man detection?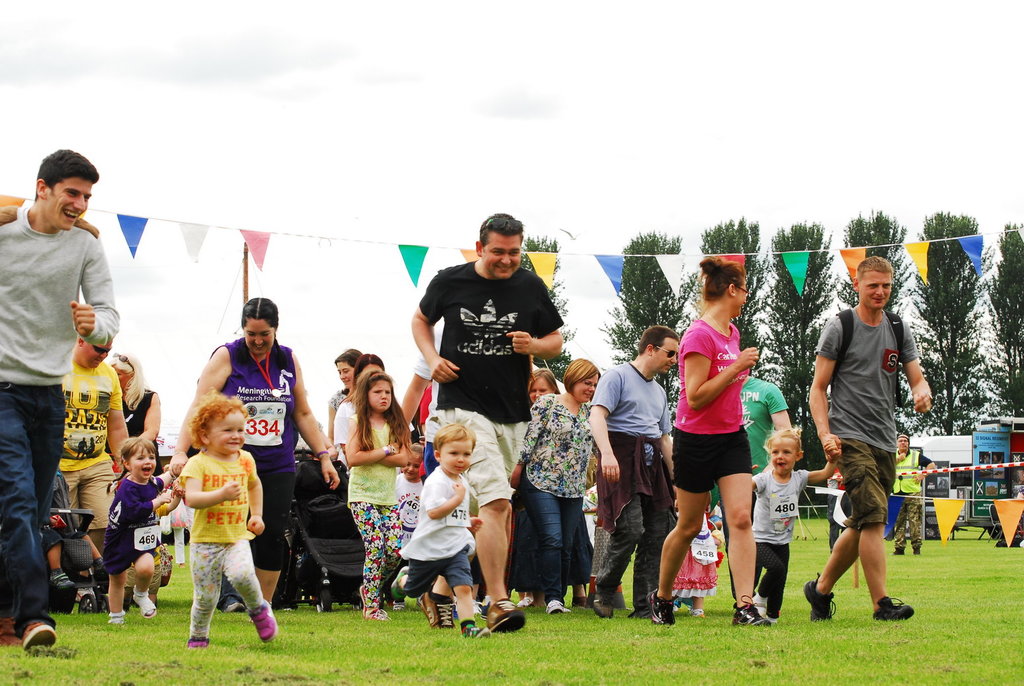
l=59, t=329, r=126, b=558
